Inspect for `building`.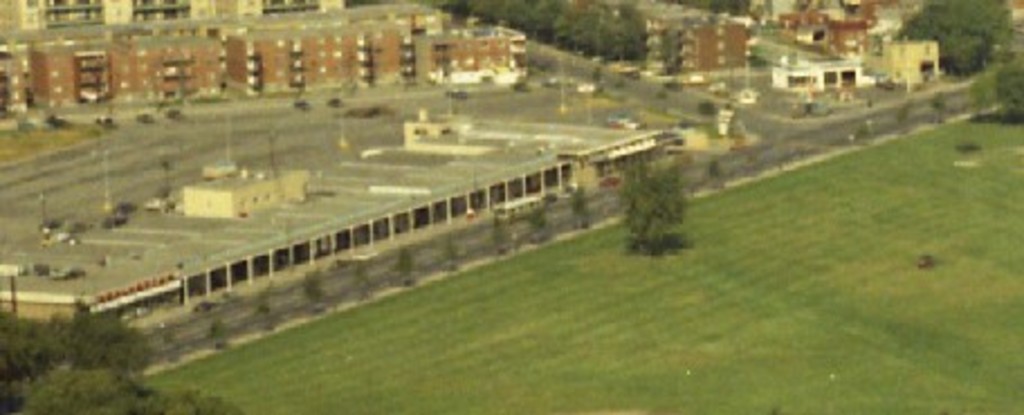
Inspection: (2,0,530,101).
